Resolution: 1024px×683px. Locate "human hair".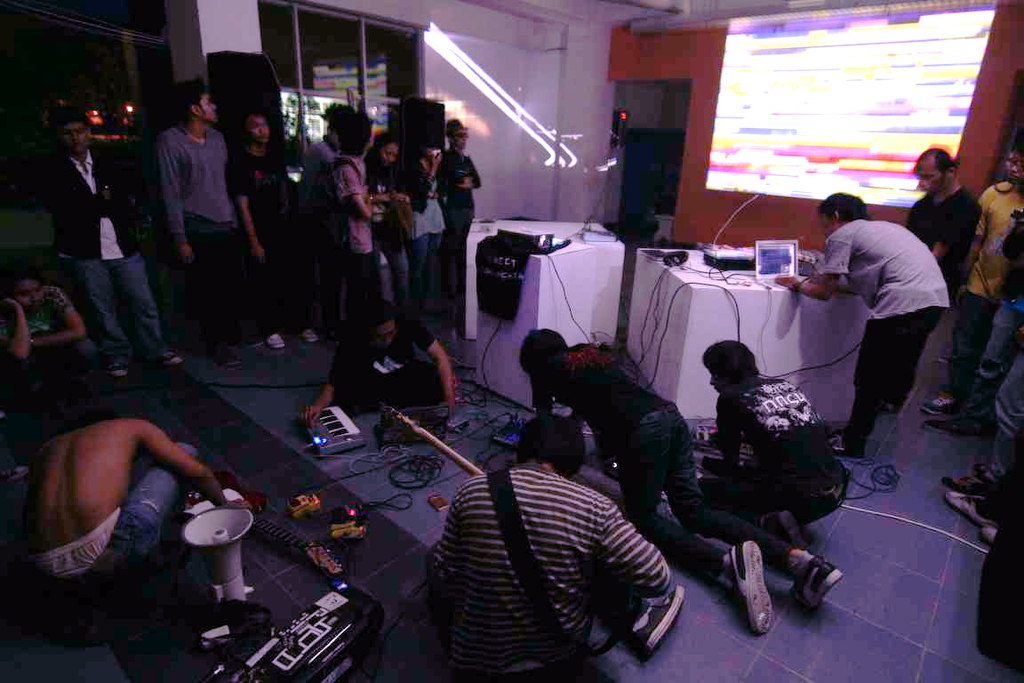
<bbox>356, 296, 394, 325</bbox>.
